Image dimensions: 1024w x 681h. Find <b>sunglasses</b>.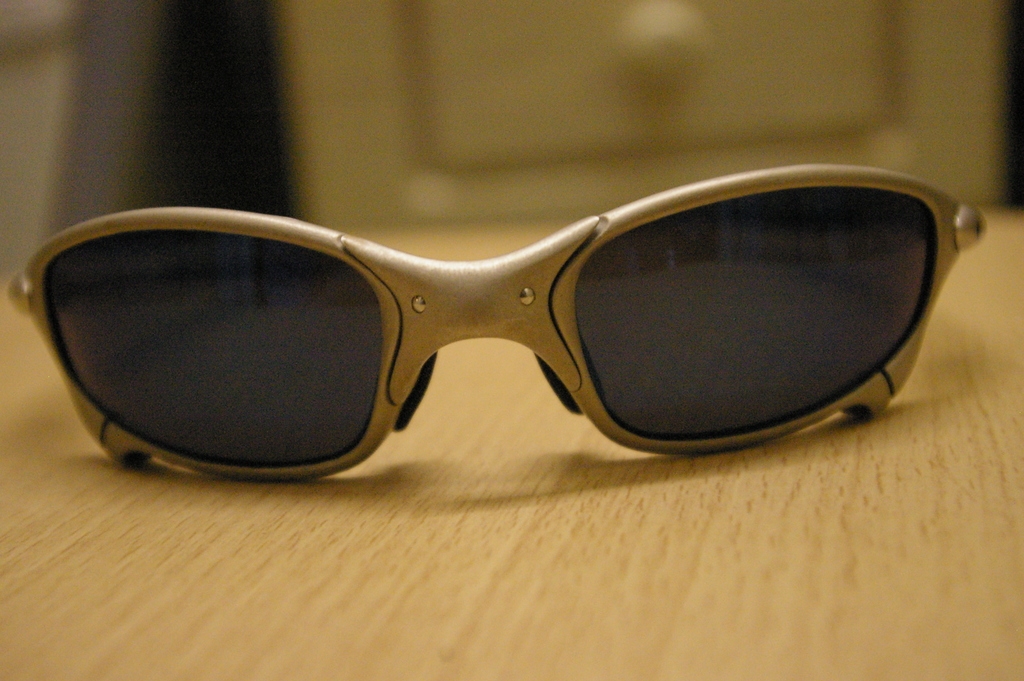
(left=5, top=163, right=989, bottom=479).
